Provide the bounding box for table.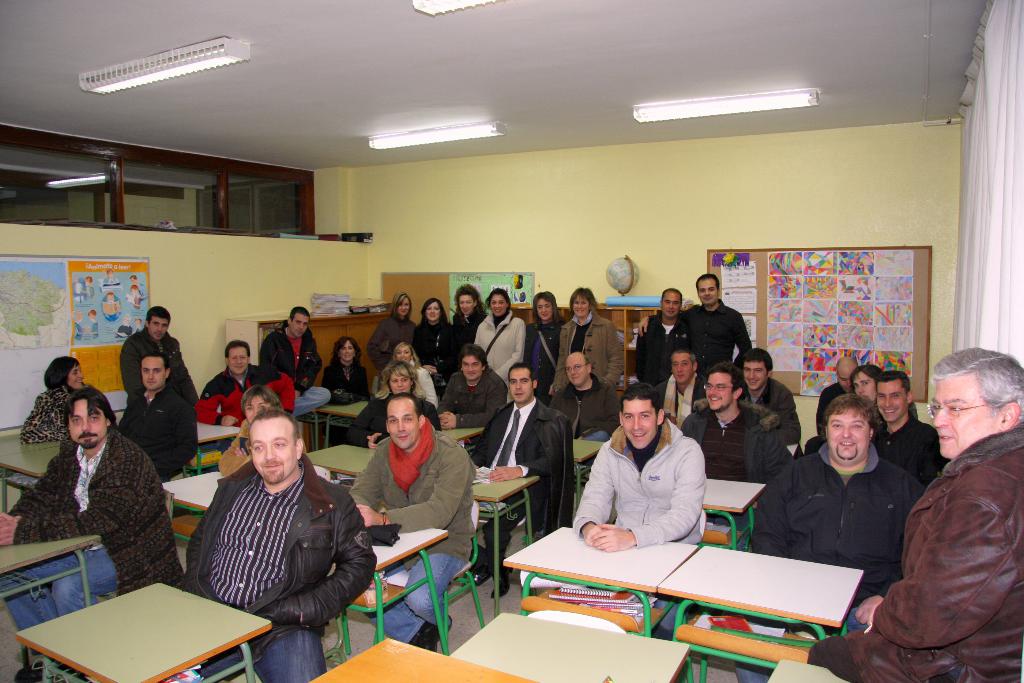
bbox(0, 568, 264, 681).
